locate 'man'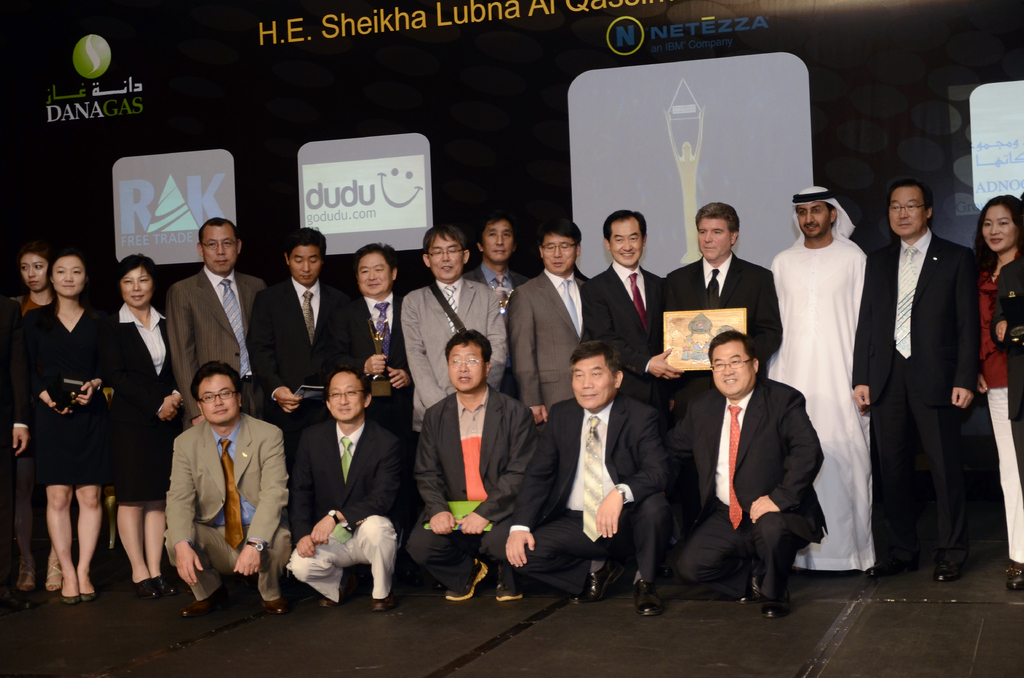
region(414, 333, 555, 597)
